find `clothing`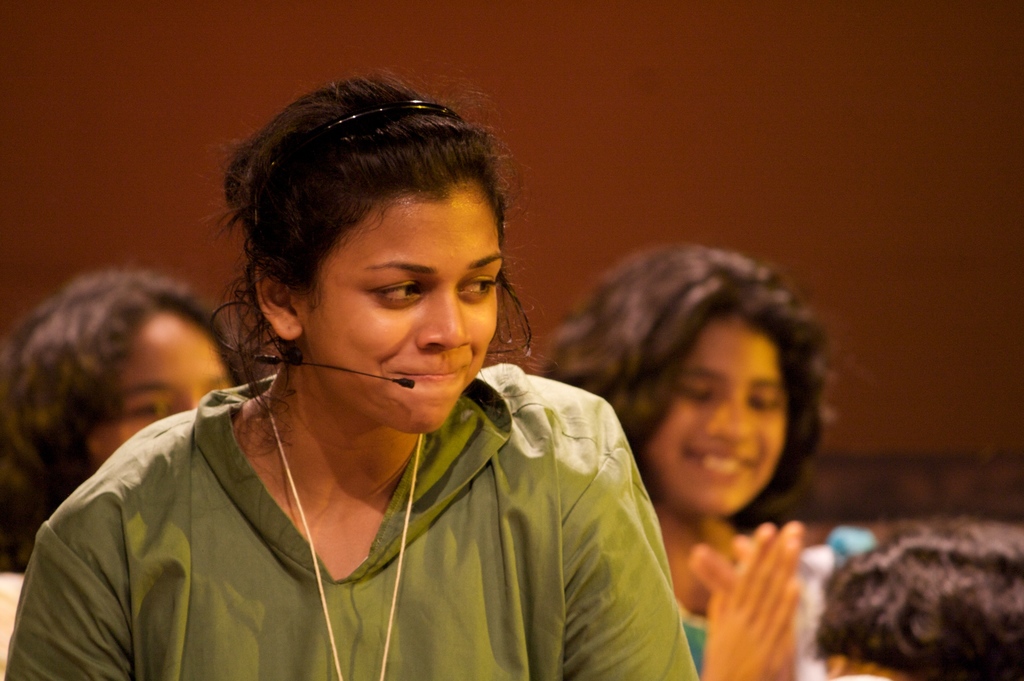
box(682, 607, 705, 680)
